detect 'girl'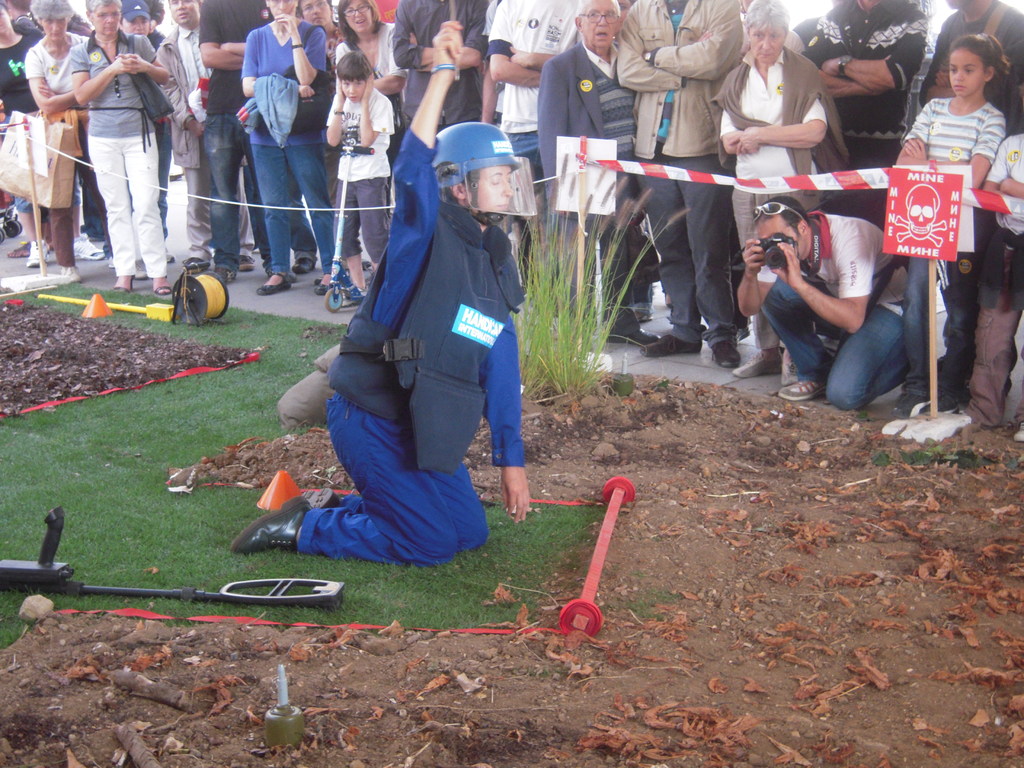
box=[884, 31, 1009, 414]
